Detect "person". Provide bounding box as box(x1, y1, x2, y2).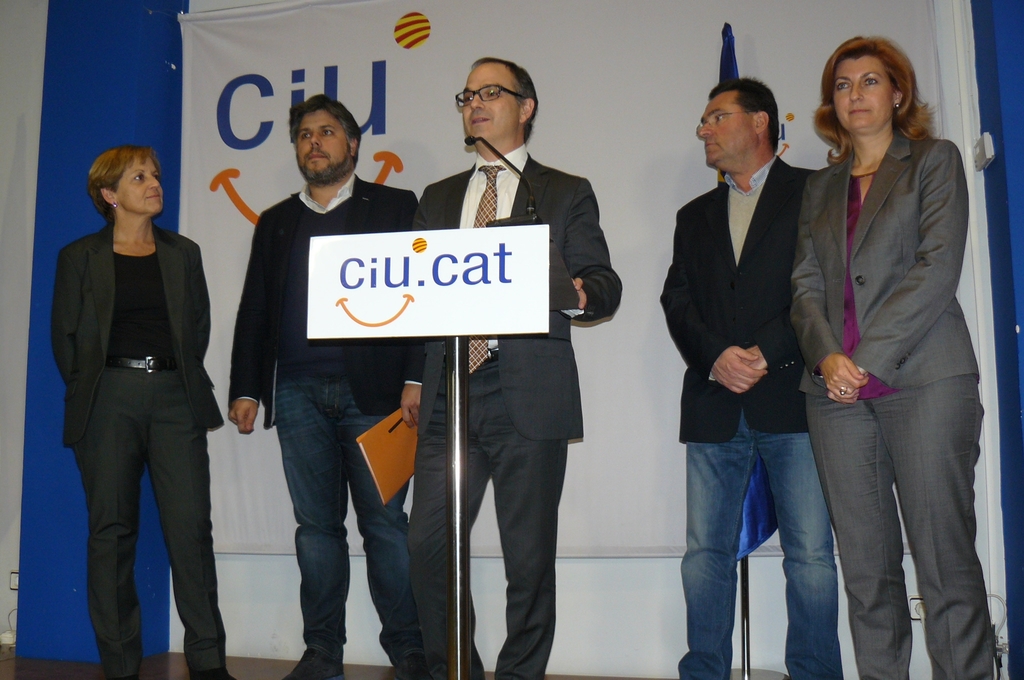
box(227, 97, 416, 679).
